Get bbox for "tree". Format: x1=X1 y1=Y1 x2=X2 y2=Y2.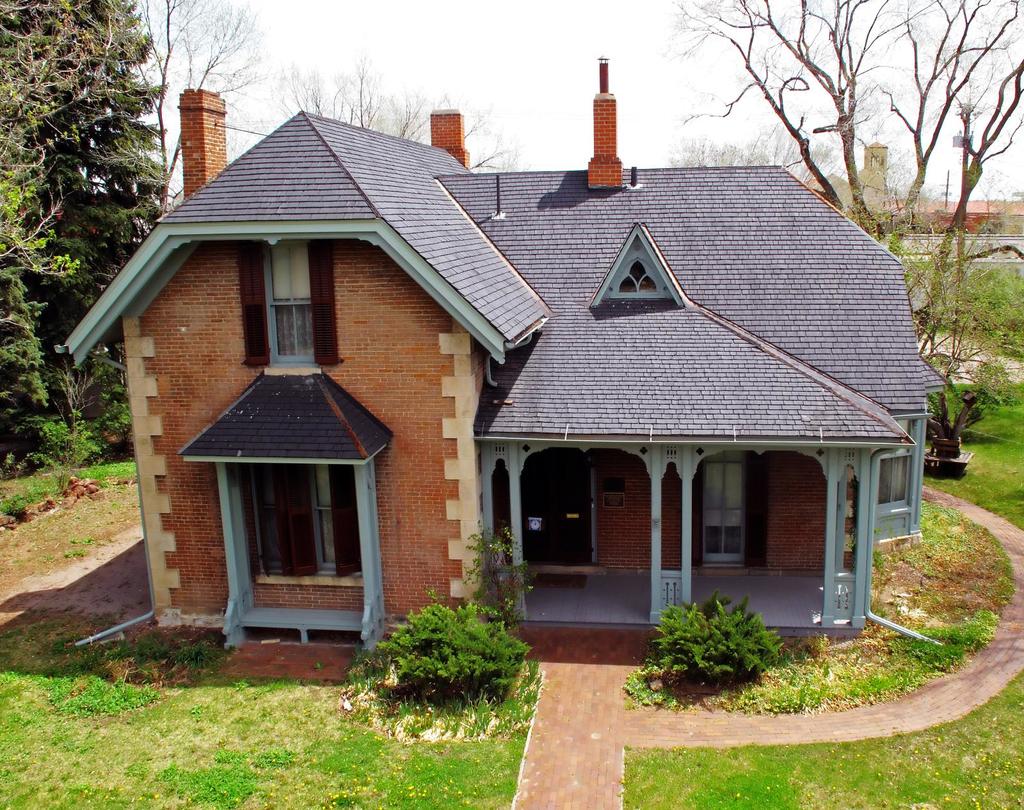
x1=0 y1=0 x2=174 y2=470.
